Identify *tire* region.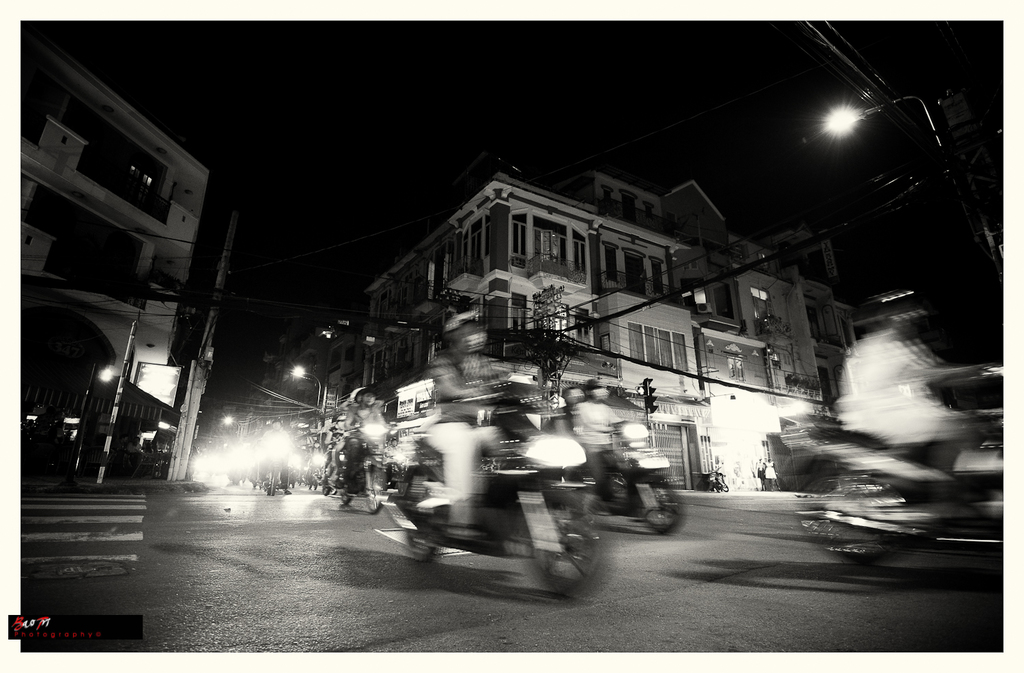
Region: crop(635, 479, 677, 531).
